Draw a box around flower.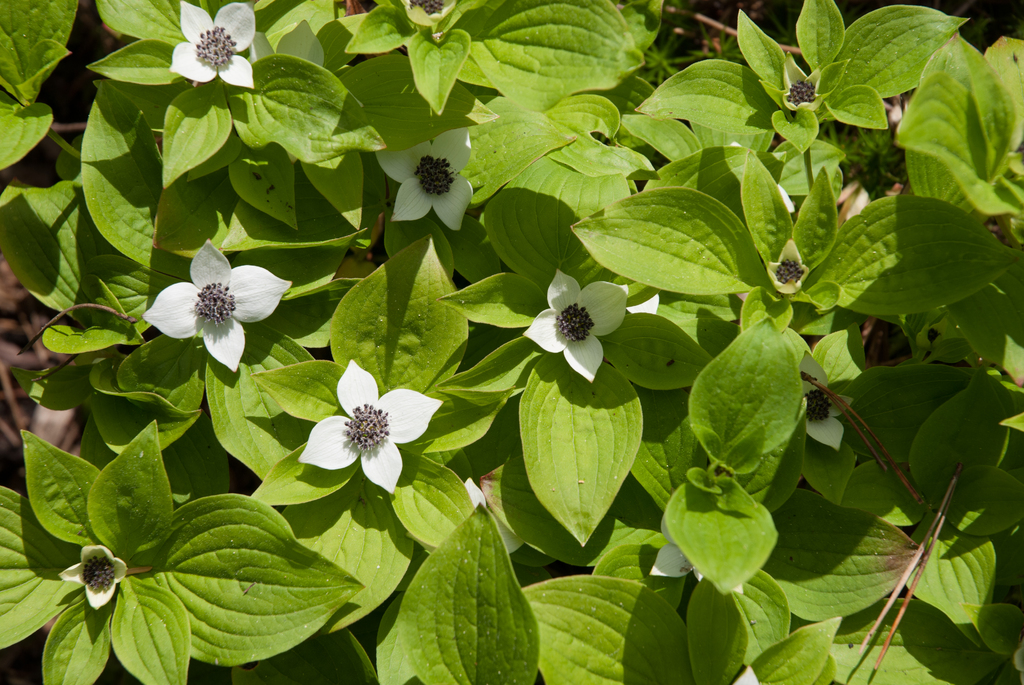
169,0,258,92.
